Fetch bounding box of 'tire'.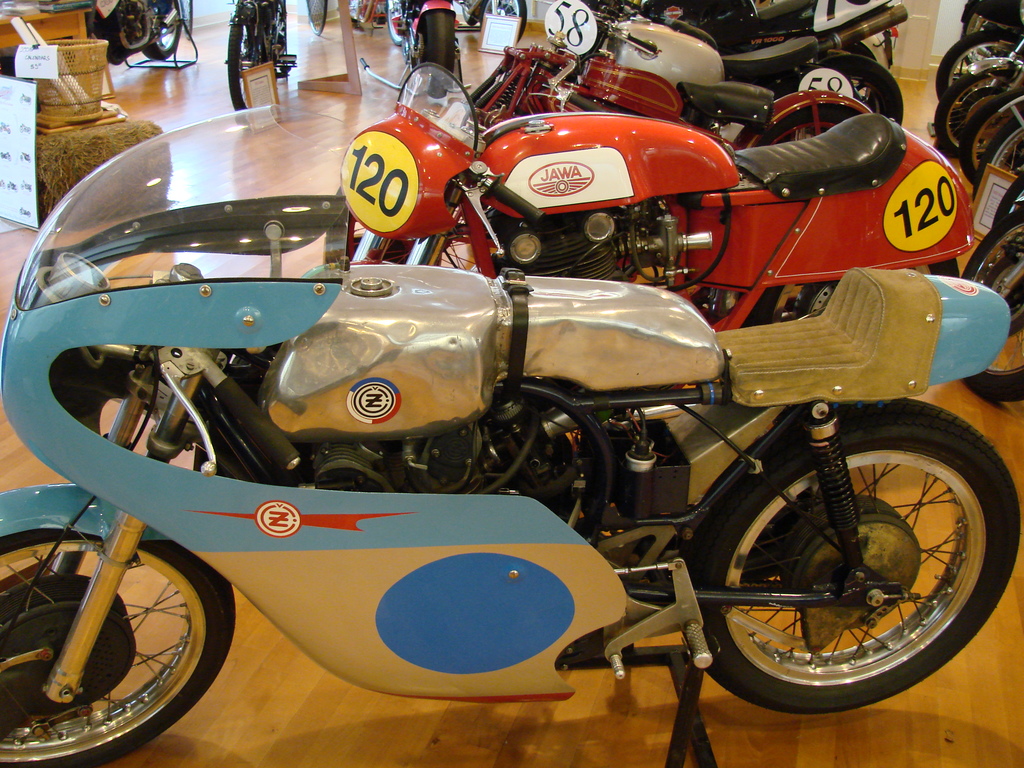
Bbox: locate(0, 529, 237, 766).
